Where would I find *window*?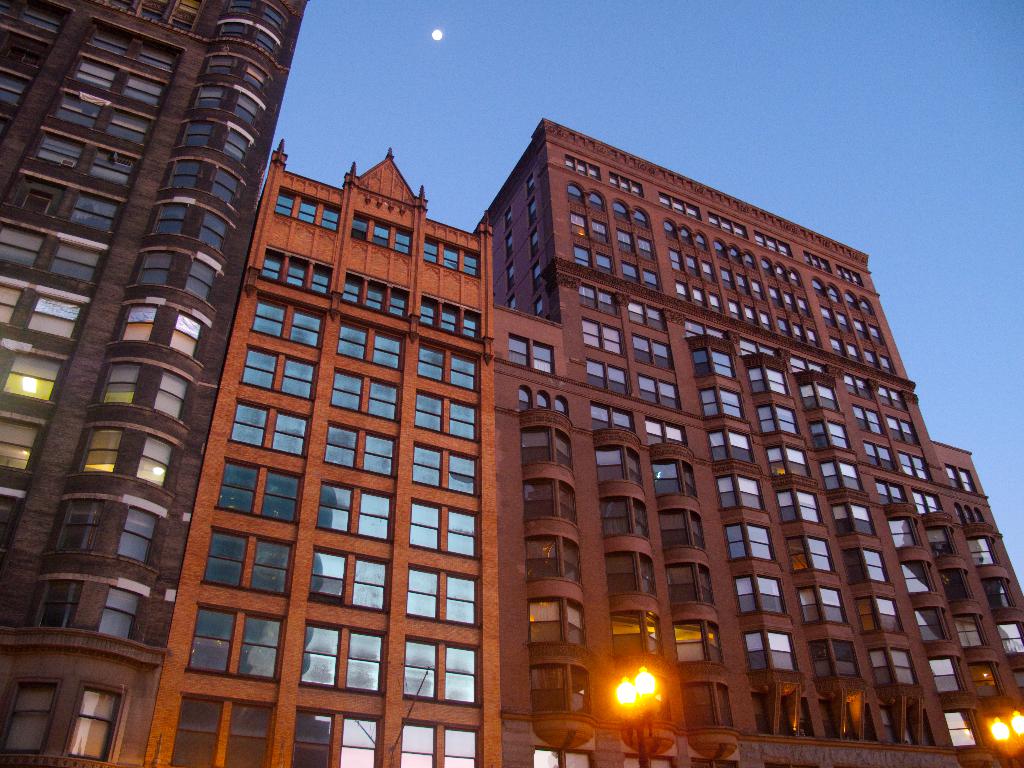
At BBox(738, 337, 779, 356).
